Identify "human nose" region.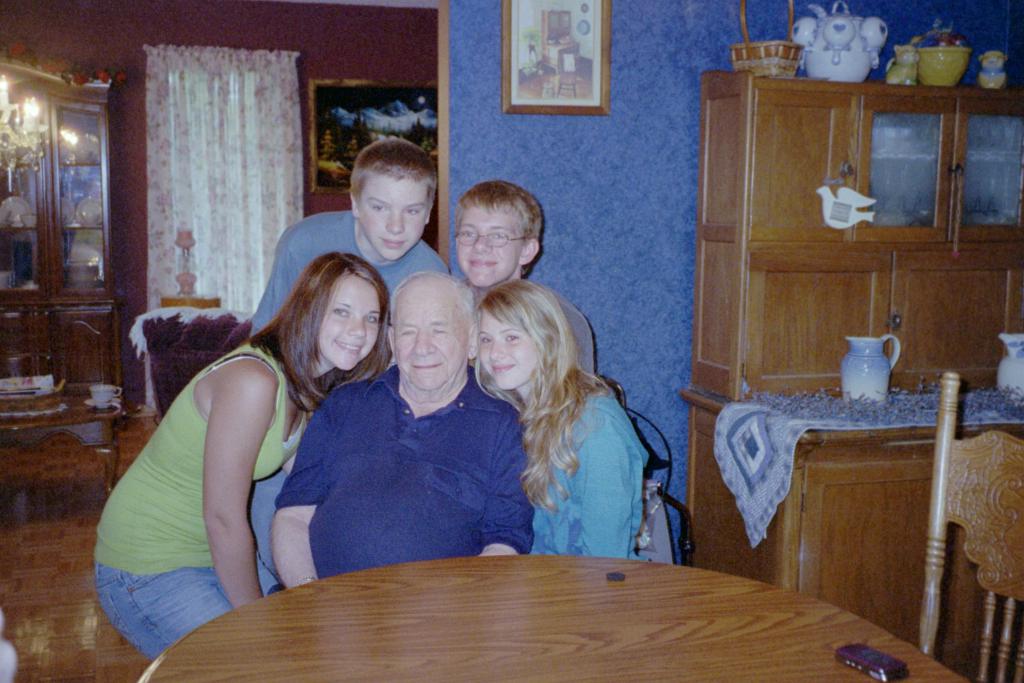
Region: box(410, 331, 437, 357).
